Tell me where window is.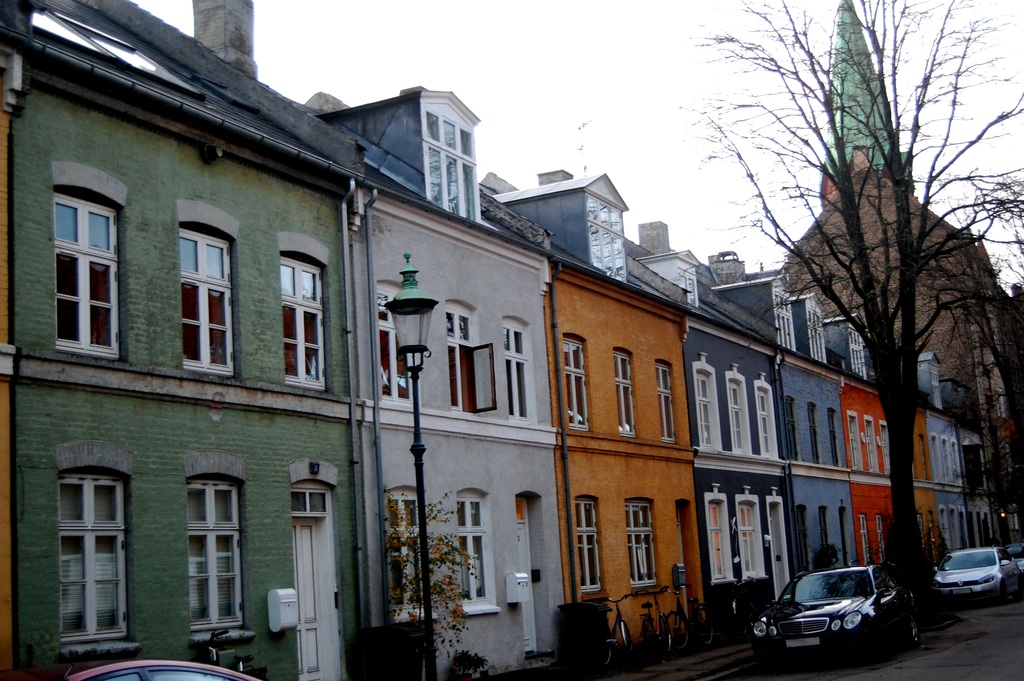
window is at <region>866, 424, 875, 474</region>.
